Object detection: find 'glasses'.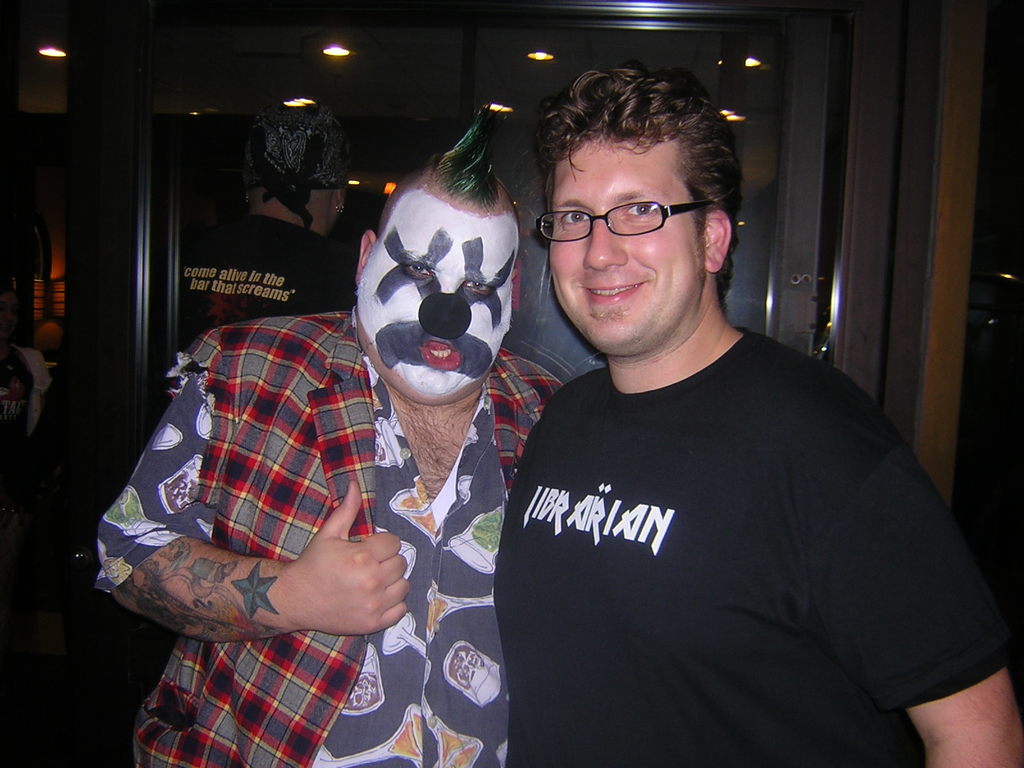
bbox=(542, 182, 712, 241).
